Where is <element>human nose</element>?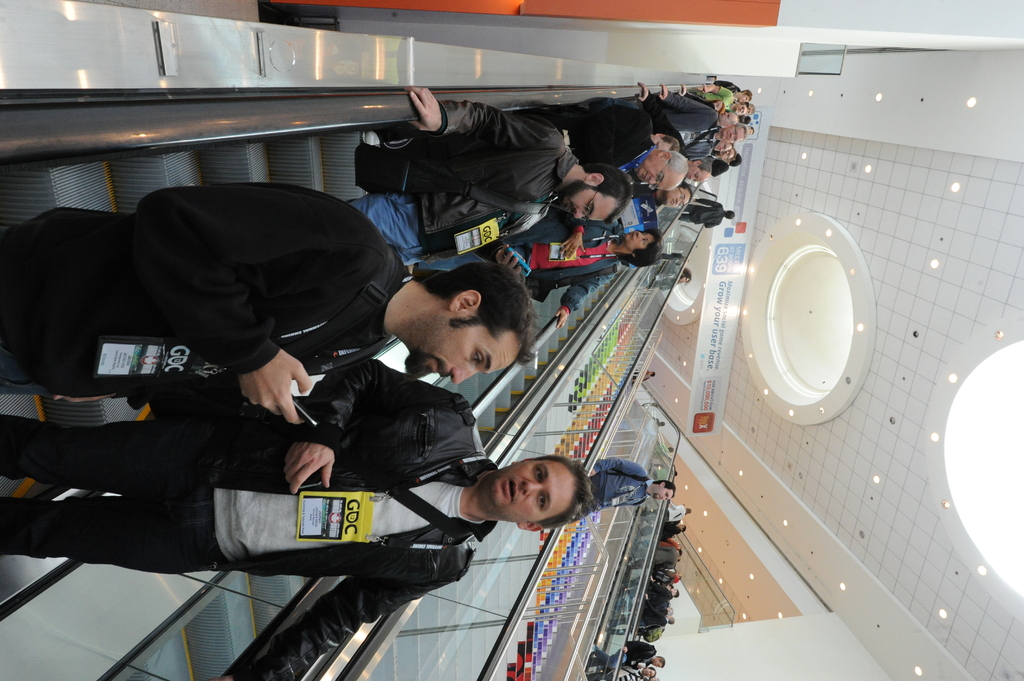
detection(650, 175, 659, 185).
